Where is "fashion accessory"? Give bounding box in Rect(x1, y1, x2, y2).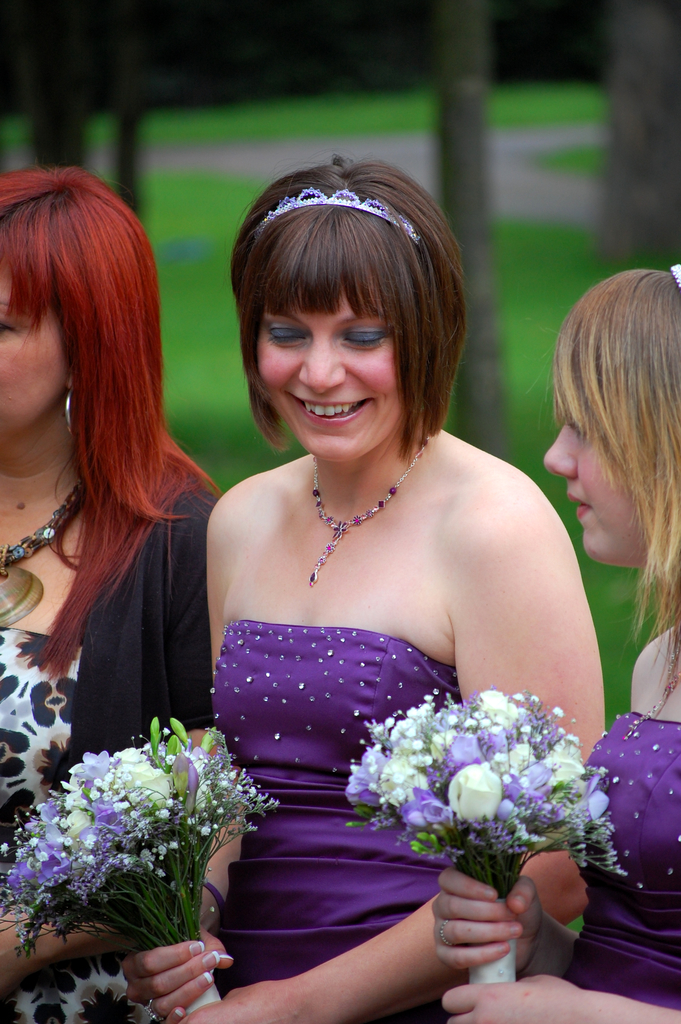
Rect(0, 468, 83, 629).
